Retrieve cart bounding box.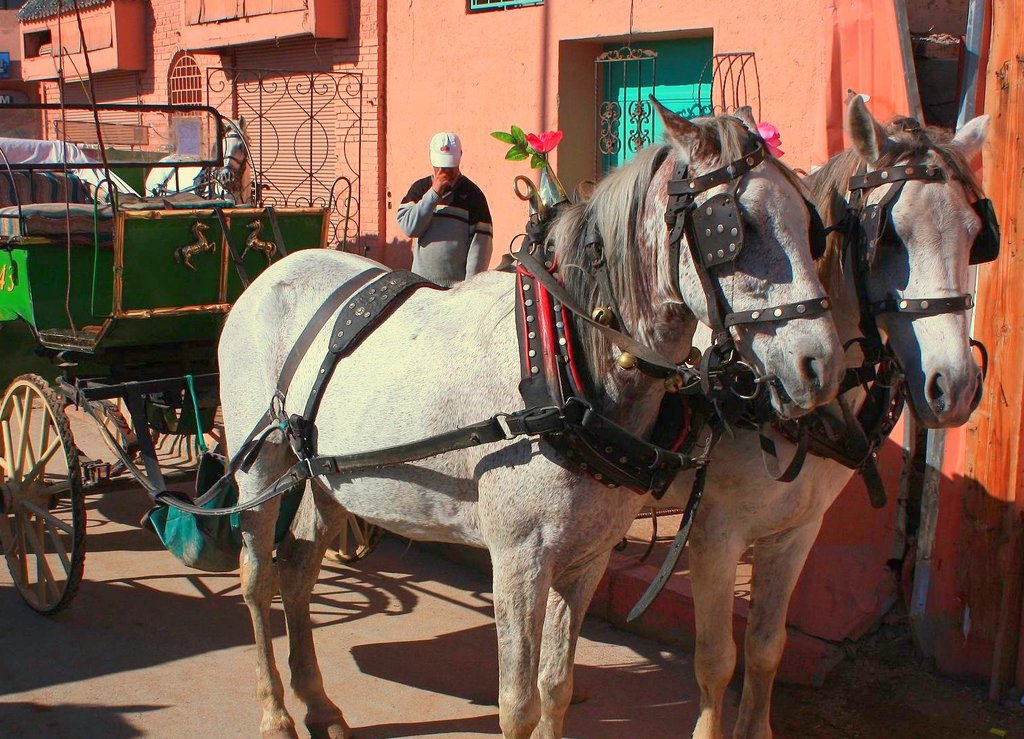
Bounding box: bbox=[0, 103, 873, 614].
